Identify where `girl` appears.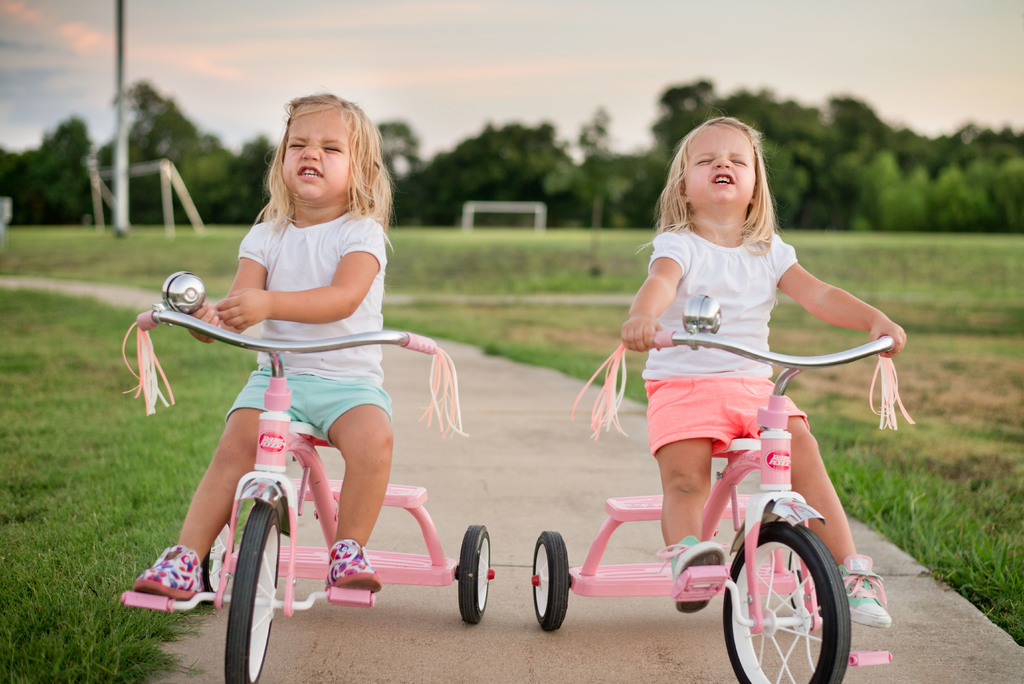
Appears at 622/114/908/621.
